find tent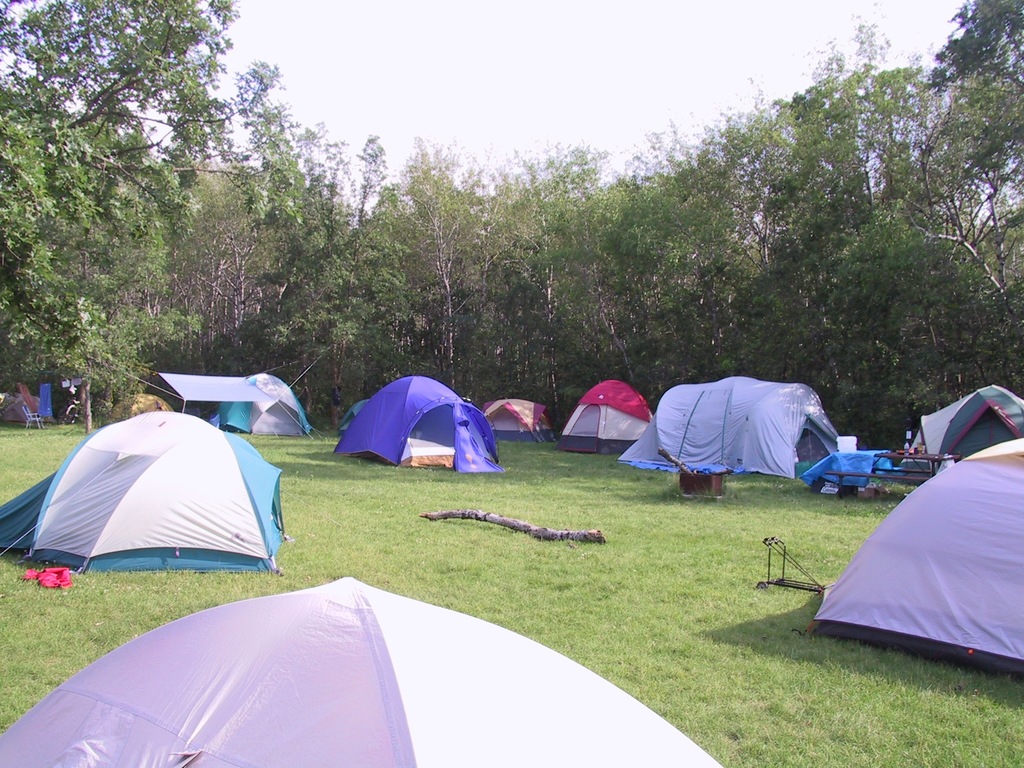
left=480, top=395, right=545, bottom=438
